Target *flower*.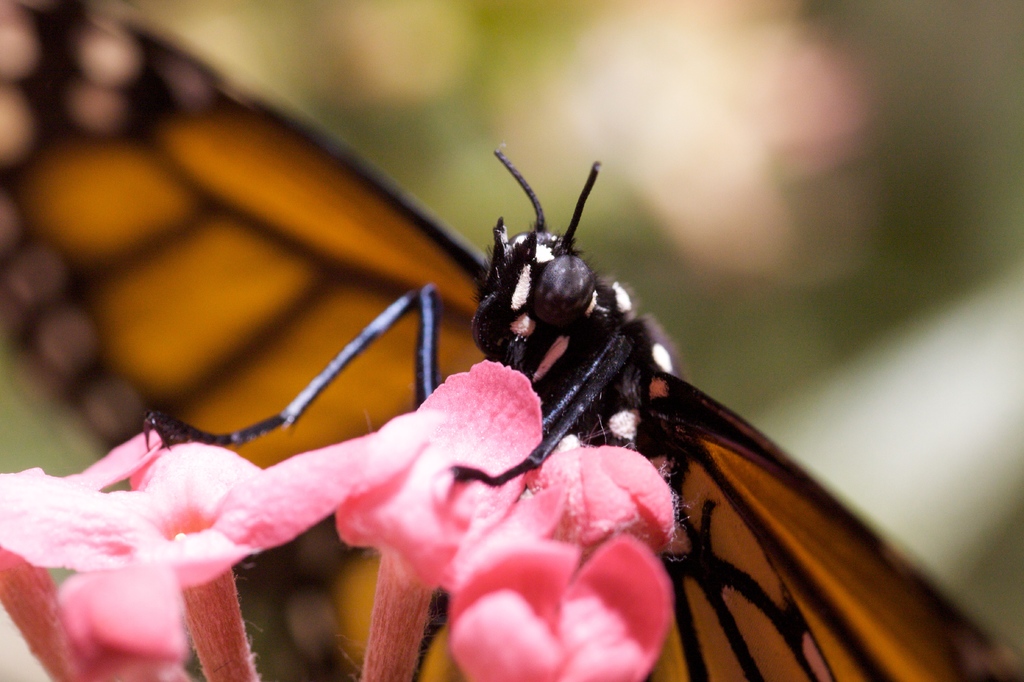
Target region: box(0, 416, 437, 599).
